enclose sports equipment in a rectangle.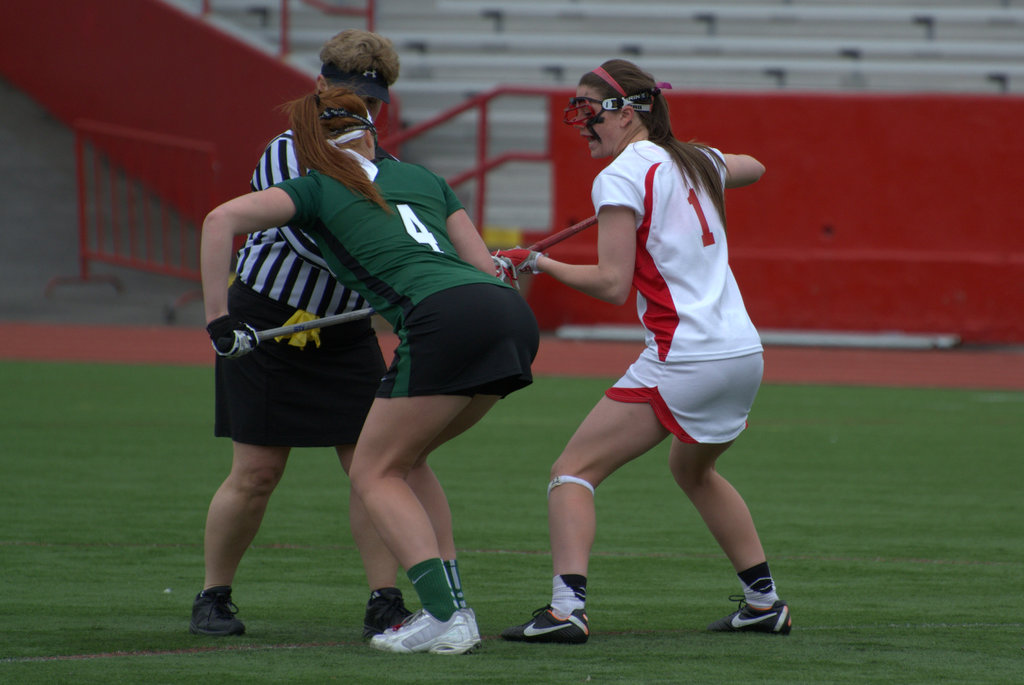
204,317,261,359.
